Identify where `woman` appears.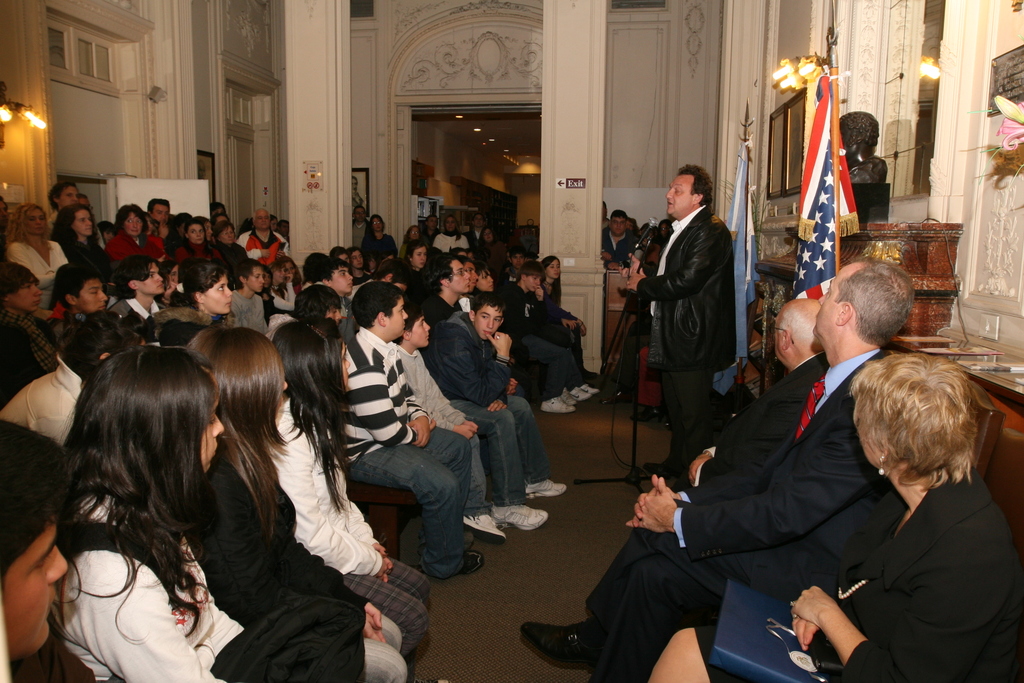
Appears at 360:215:404:263.
